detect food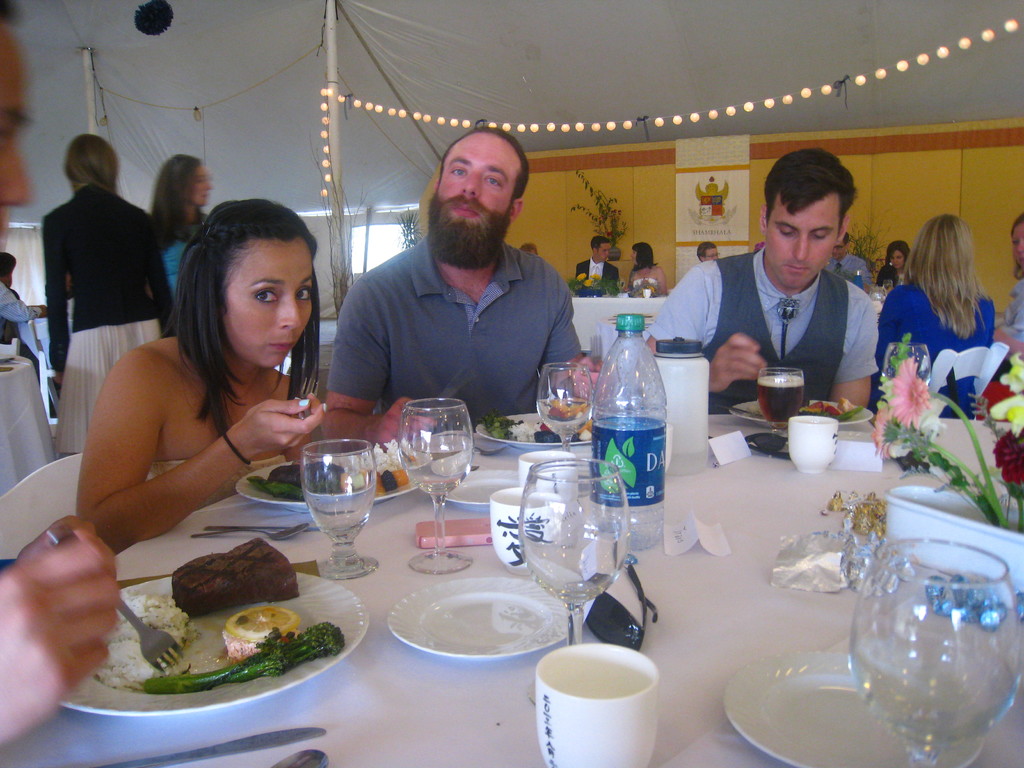
(left=362, top=440, right=412, bottom=469)
